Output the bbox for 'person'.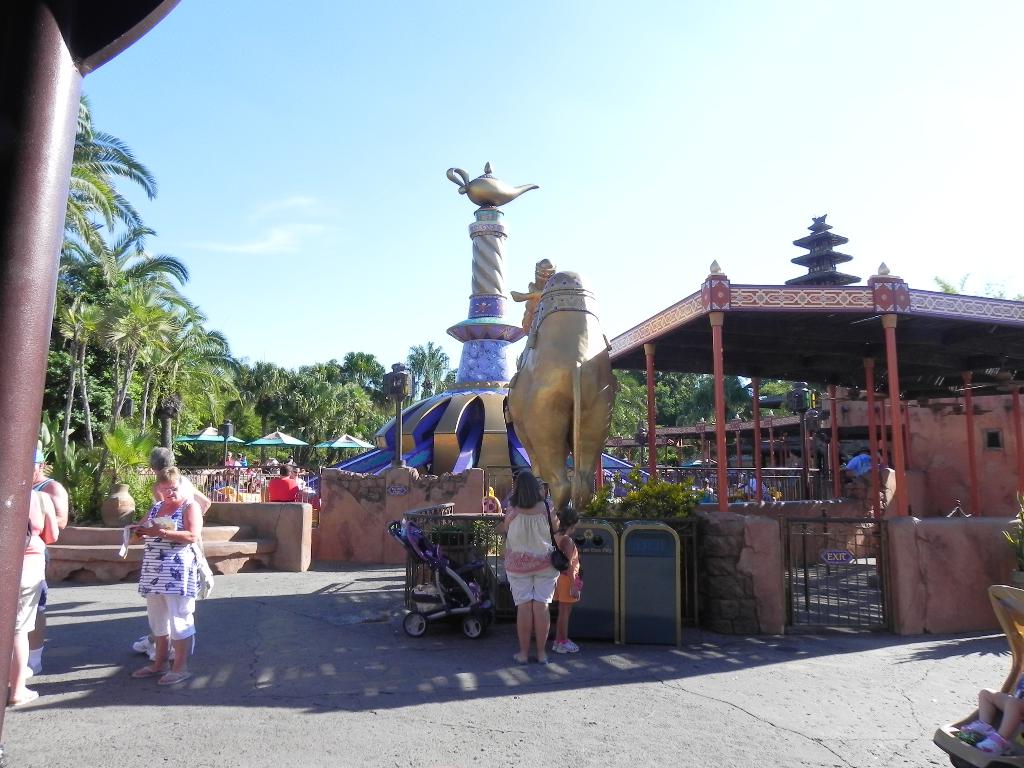
select_region(17, 438, 69, 665).
